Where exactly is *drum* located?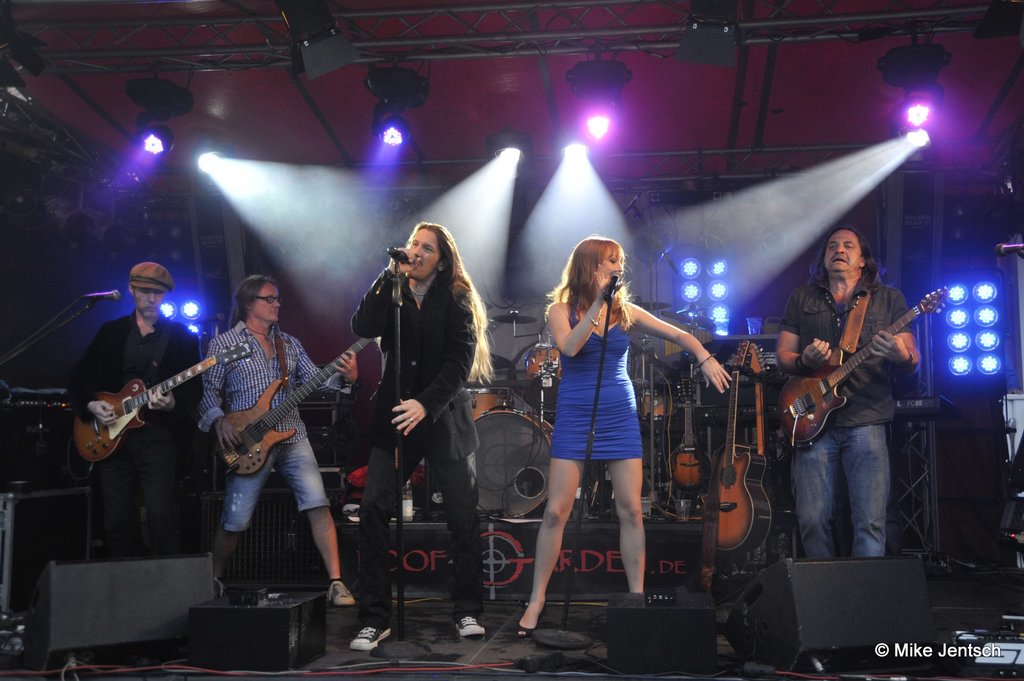
Its bounding box is pyautogui.locateOnScreen(465, 403, 563, 520).
